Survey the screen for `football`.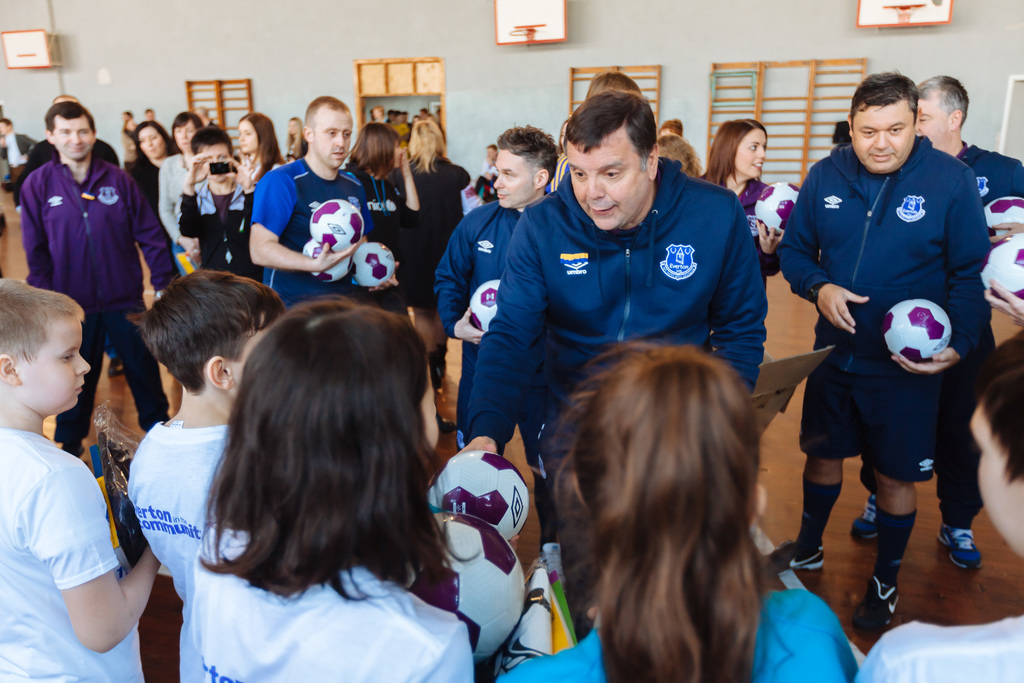
Survey found: 874/298/954/364.
